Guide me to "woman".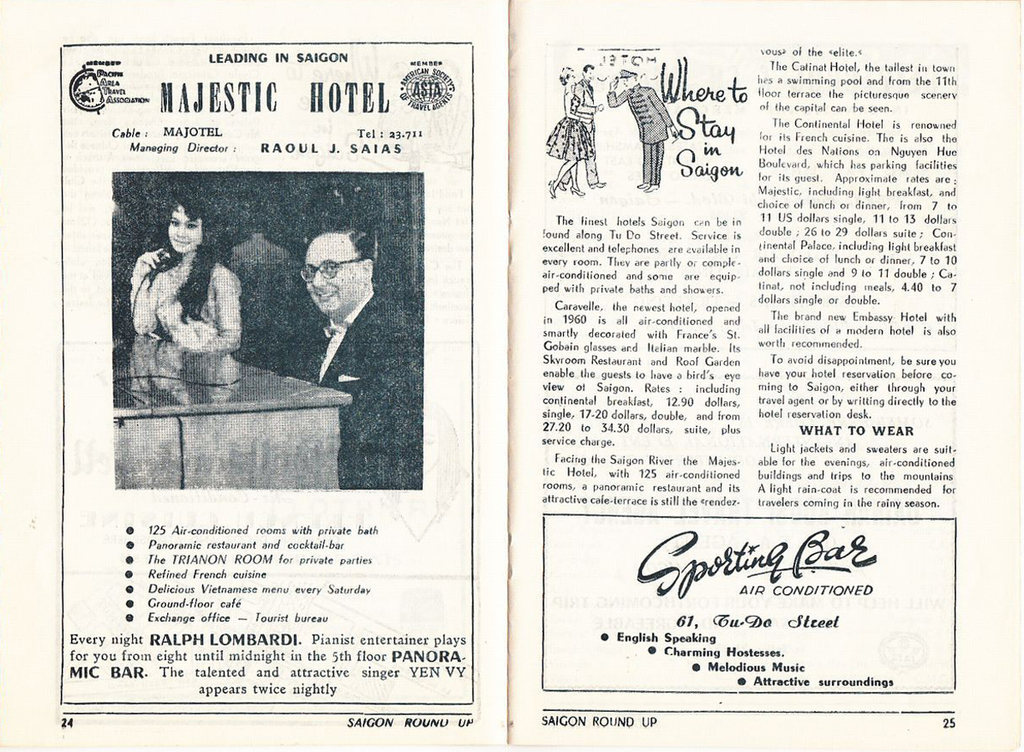
Guidance: <region>546, 68, 593, 196</region>.
